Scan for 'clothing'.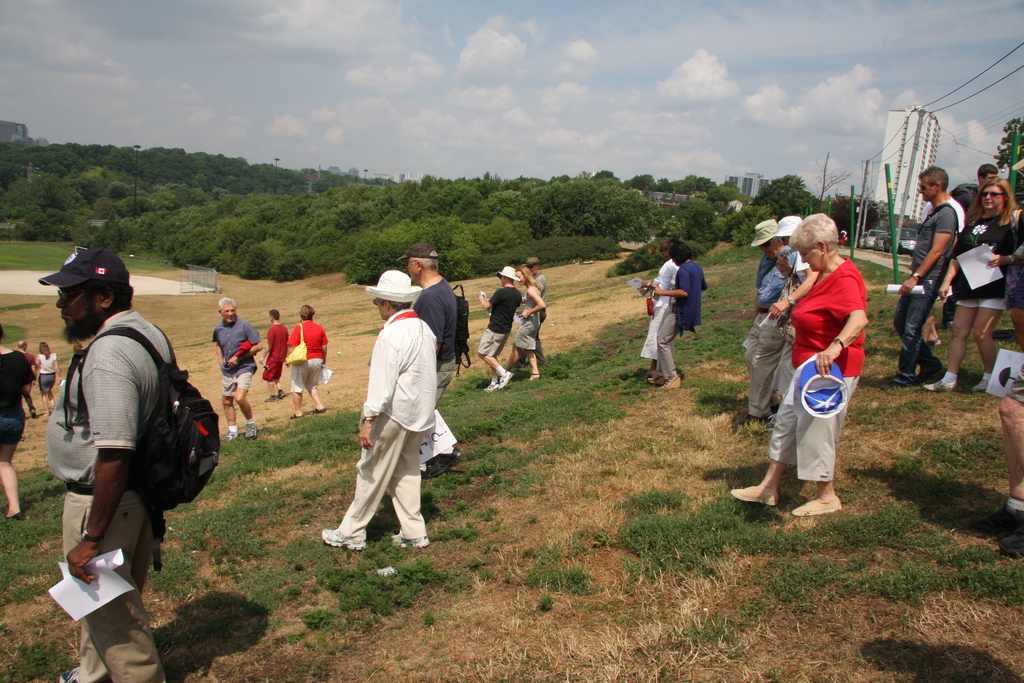
Scan result: 666:258:705:383.
